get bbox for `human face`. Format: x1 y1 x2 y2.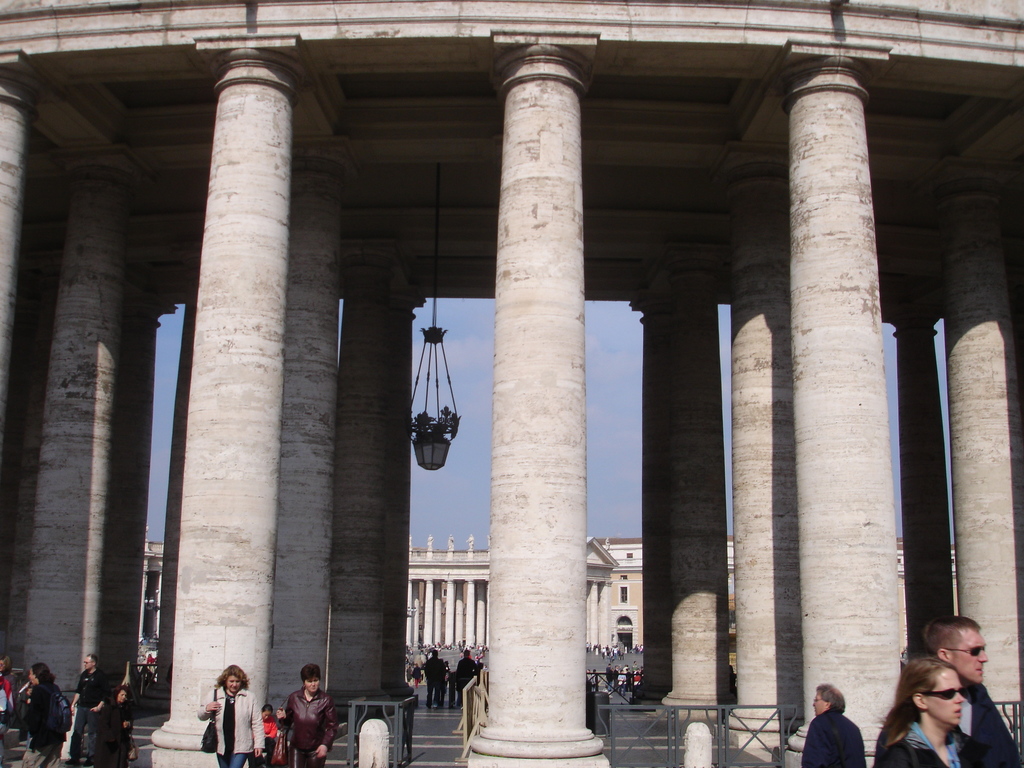
811 688 829 710.
